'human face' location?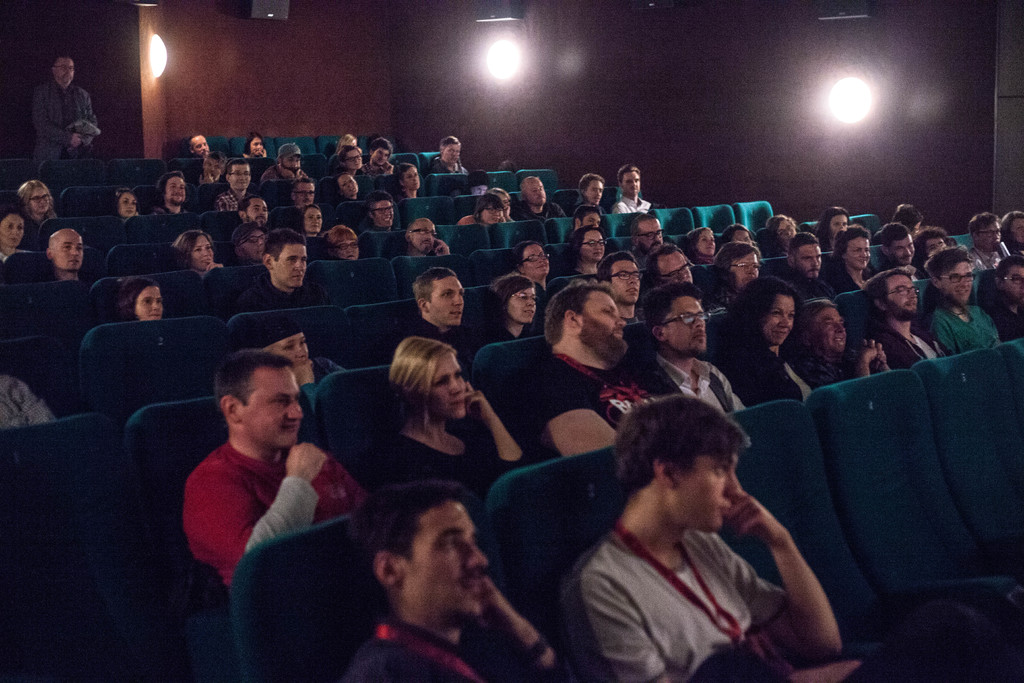
detection(776, 217, 797, 242)
